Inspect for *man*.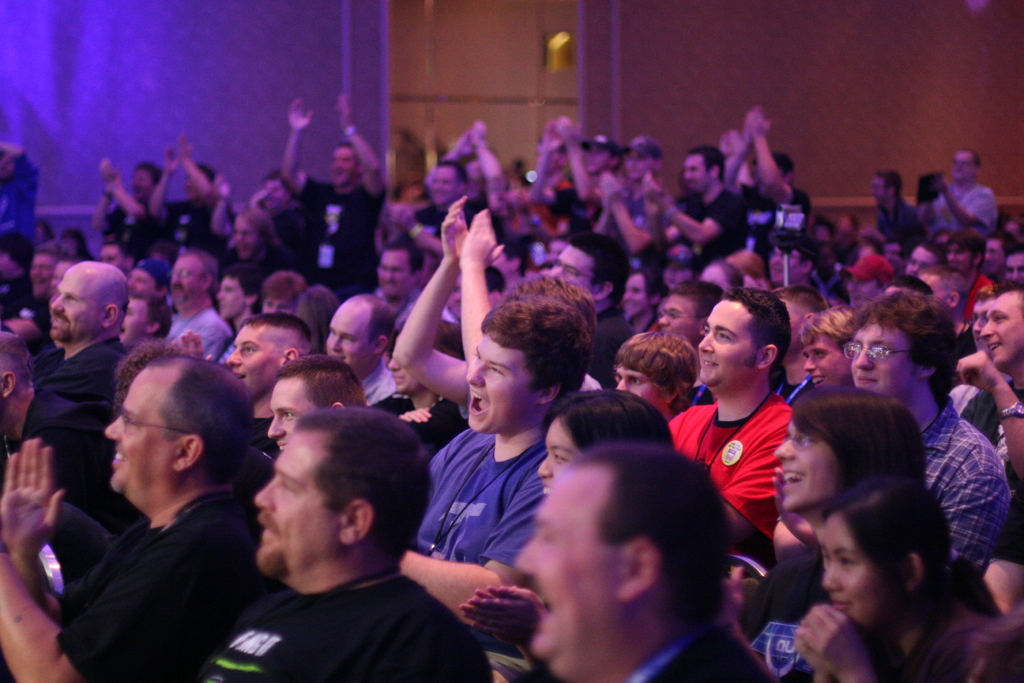
Inspection: (173, 401, 521, 676).
